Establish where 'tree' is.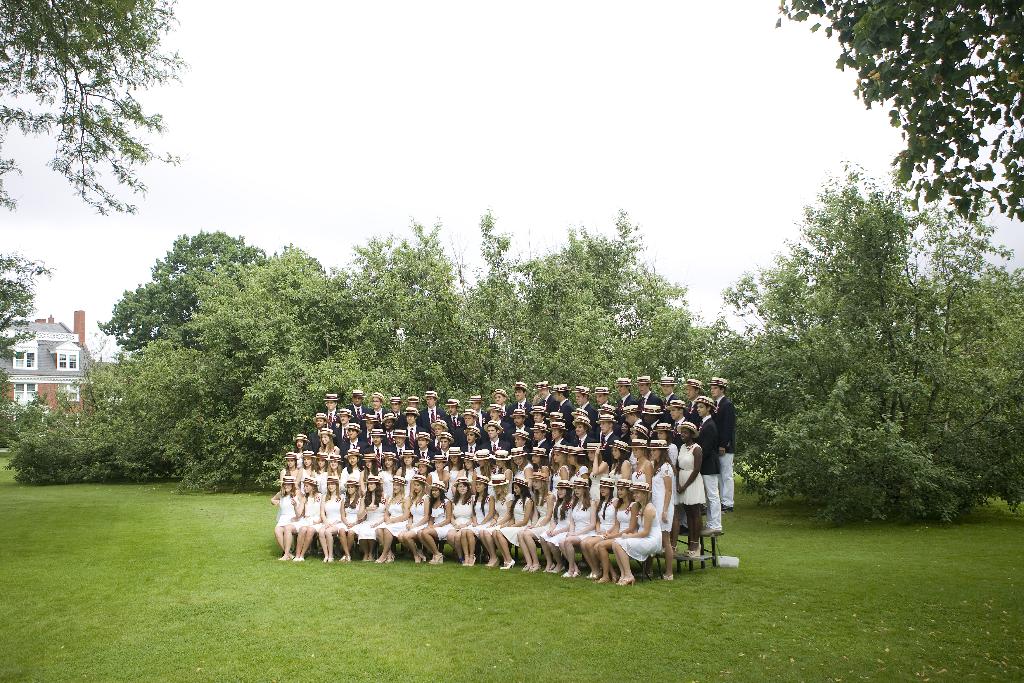
Established at 774/1/1023/220.
